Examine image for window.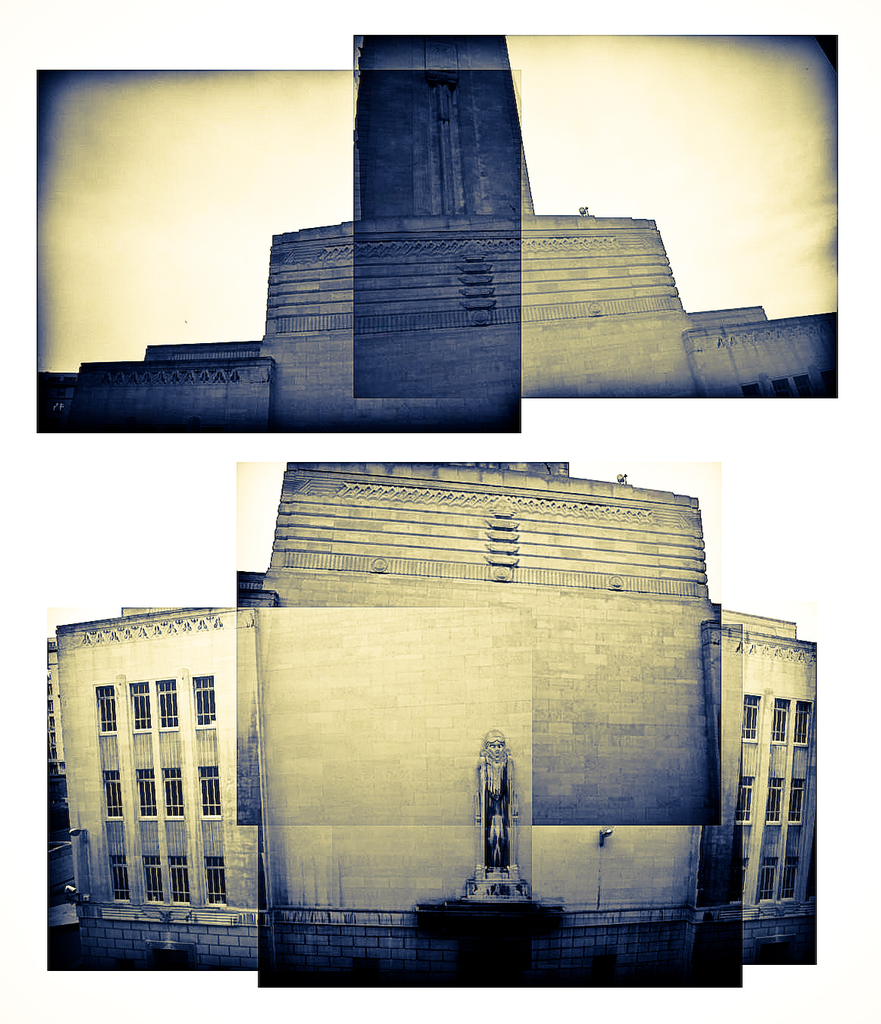
Examination result: {"x1": 789, "y1": 780, "x2": 807, "y2": 820}.
